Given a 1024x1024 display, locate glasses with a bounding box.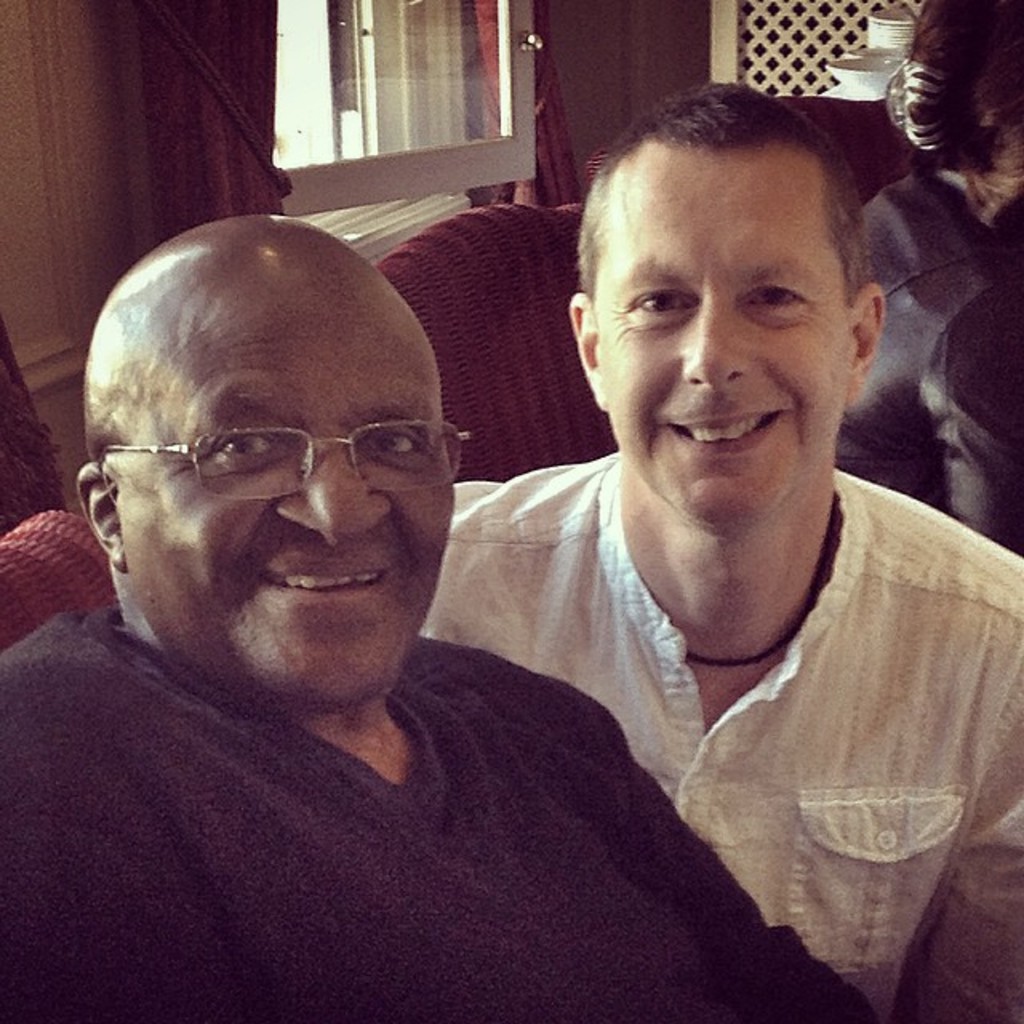
Located: select_region(107, 397, 462, 518).
